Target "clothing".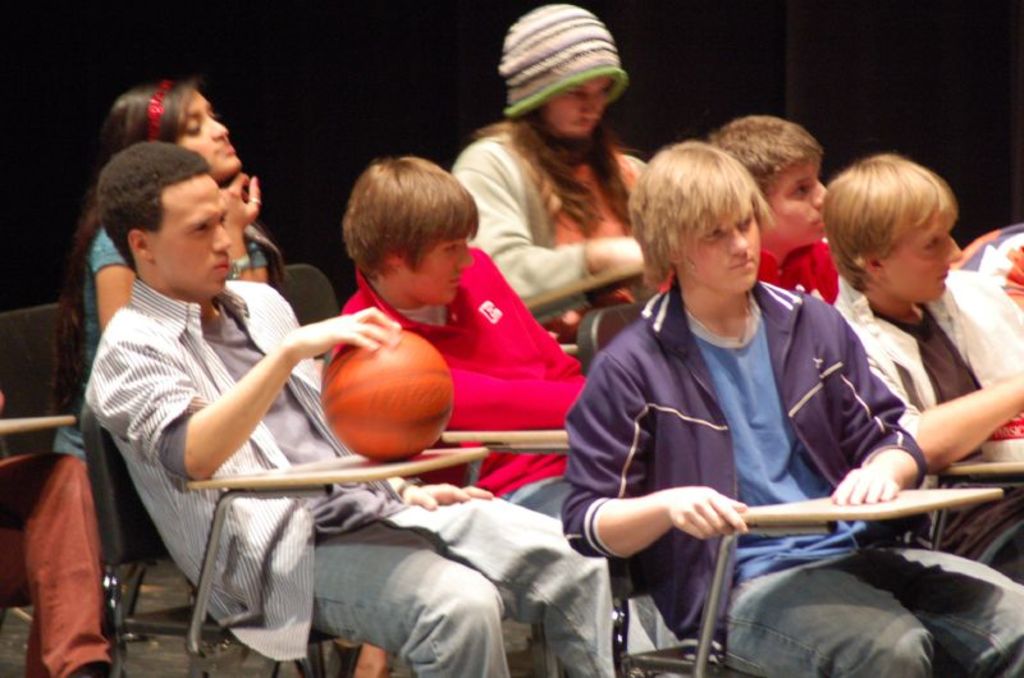
Target region: rect(319, 240, 594, 527).
